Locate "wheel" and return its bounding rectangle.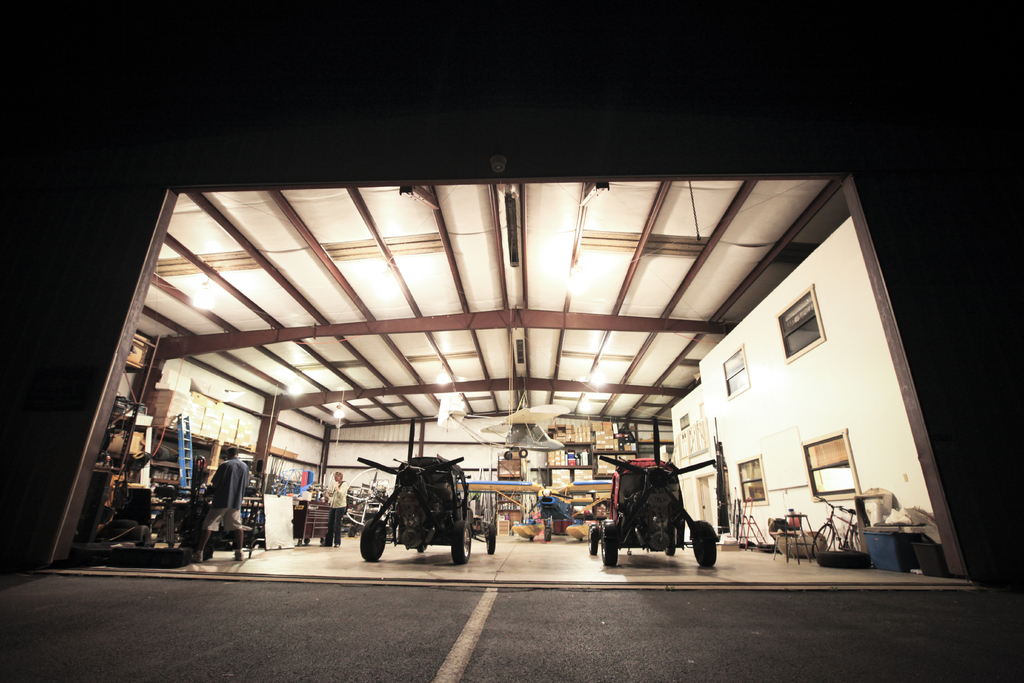
<region>298, 541, 302, 548</region>.
